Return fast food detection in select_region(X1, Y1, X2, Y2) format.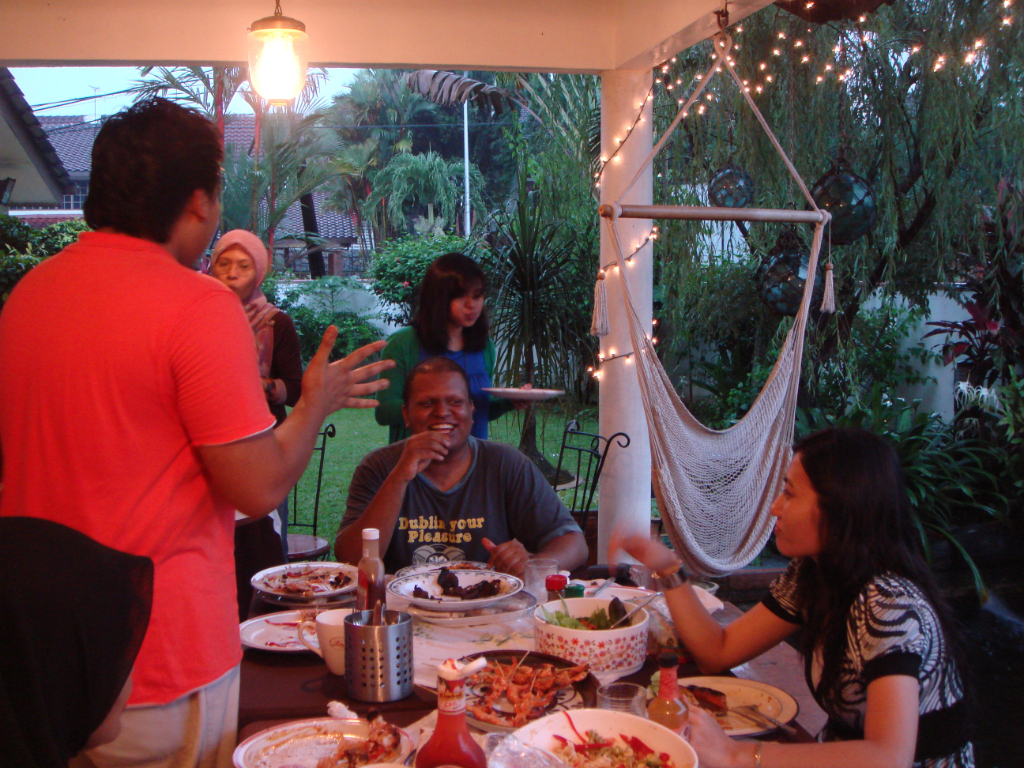
select_region(473, 663, 593, 732).
